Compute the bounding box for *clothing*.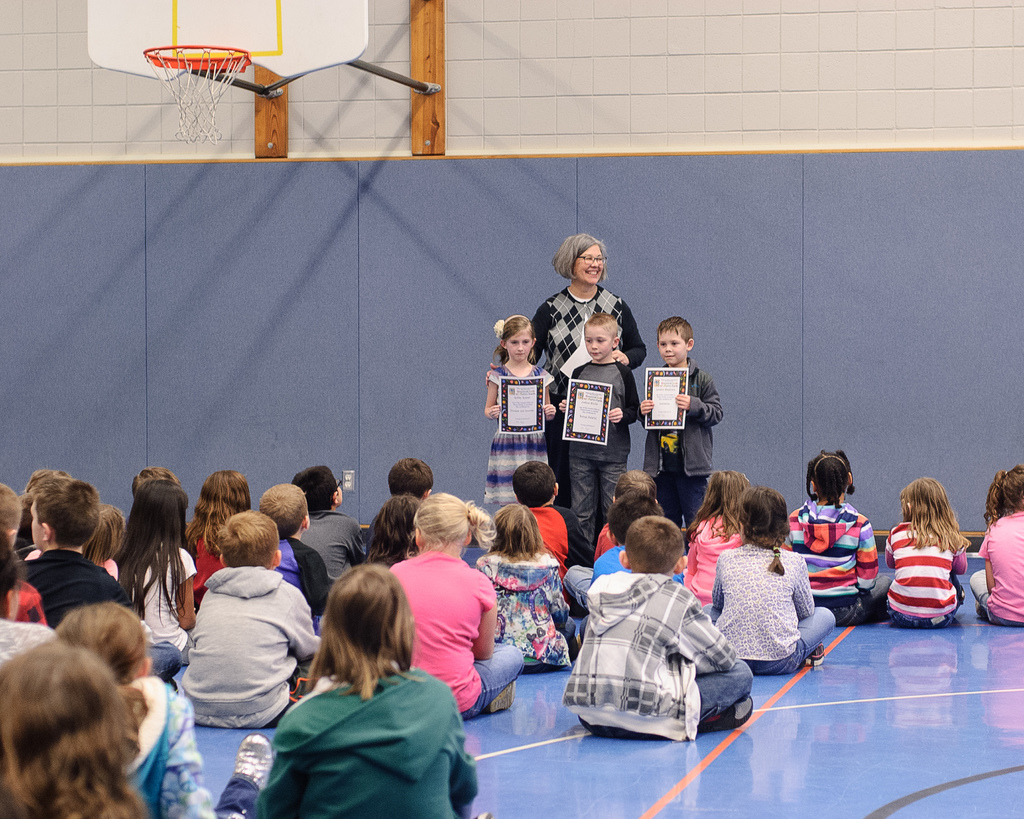
BBox(478, 363, 552, 507).
